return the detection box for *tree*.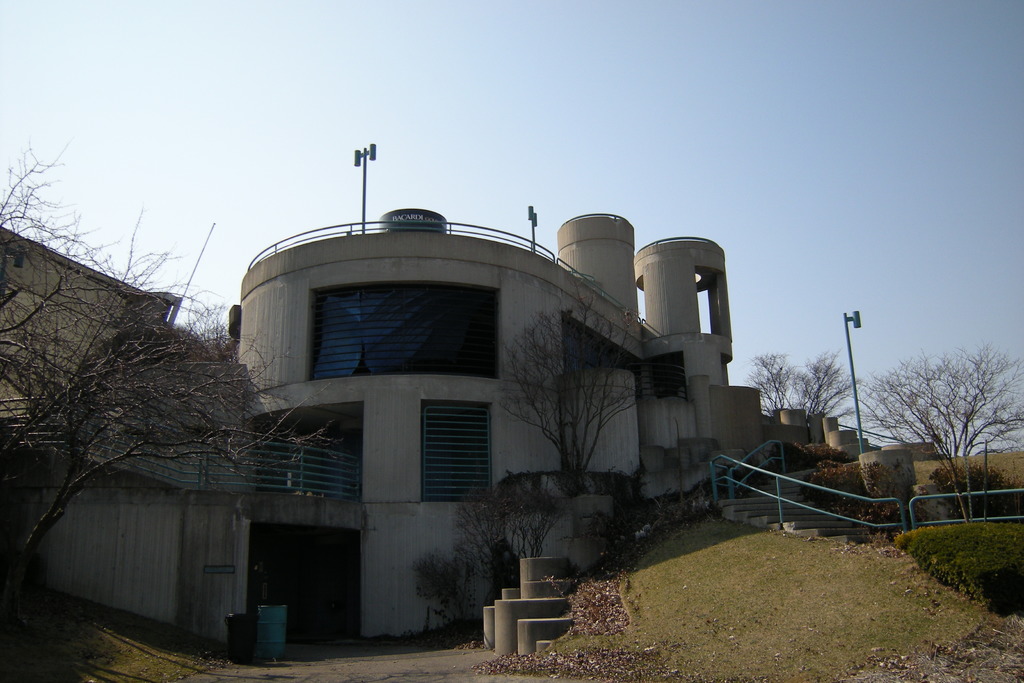
<region>749, 350, 860, 434</region>.
